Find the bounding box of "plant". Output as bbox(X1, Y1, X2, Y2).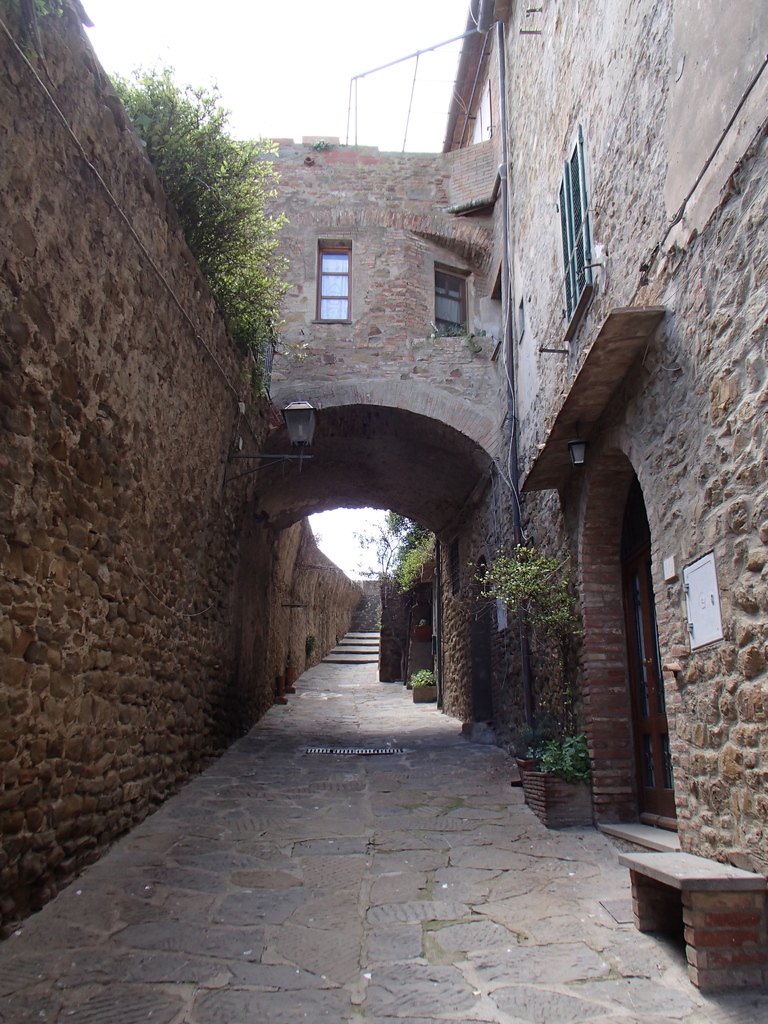
bbox(535, 710, 621, 828).
